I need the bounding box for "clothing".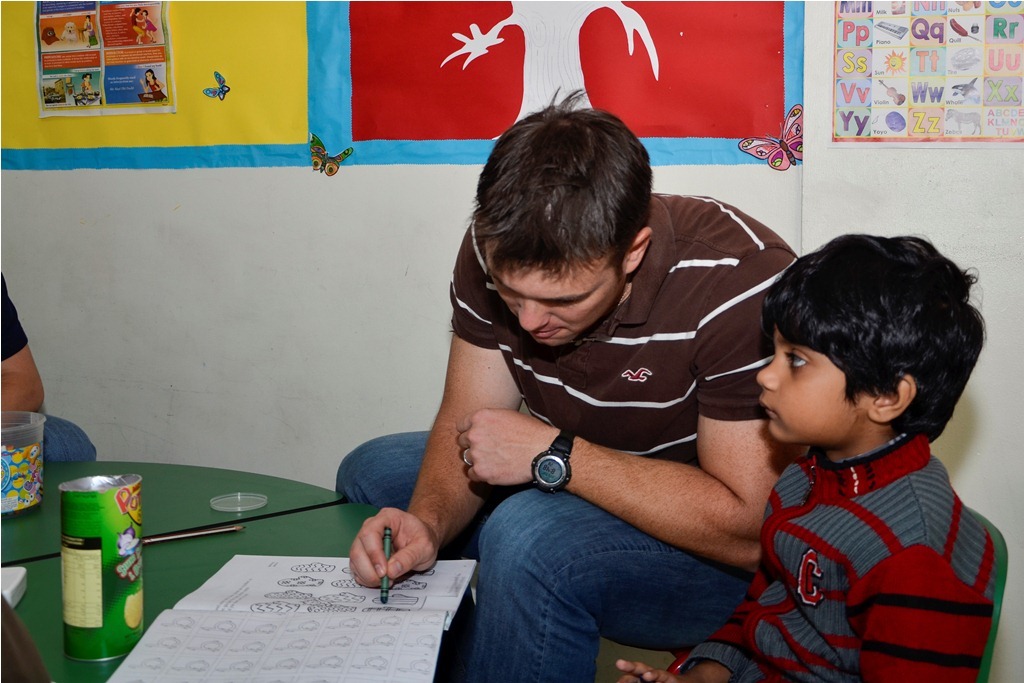
Here it is: <region>723, 378, 1002, 675</region>.
